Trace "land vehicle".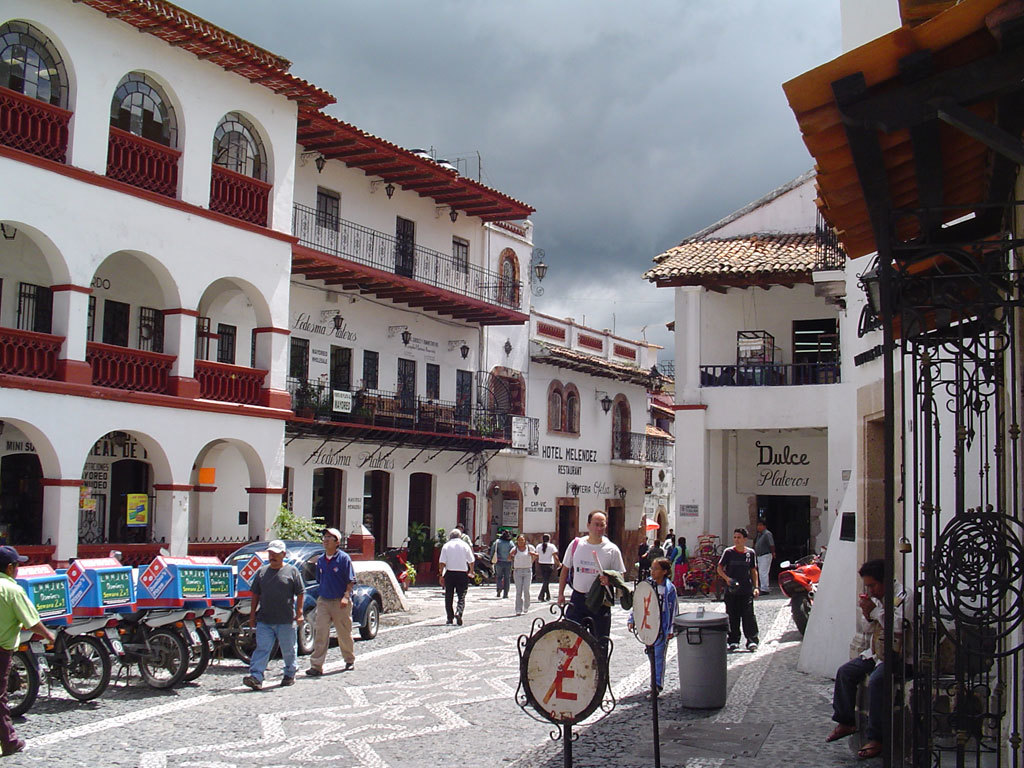
Traced to bbox=(116, 604, 199, 695).
